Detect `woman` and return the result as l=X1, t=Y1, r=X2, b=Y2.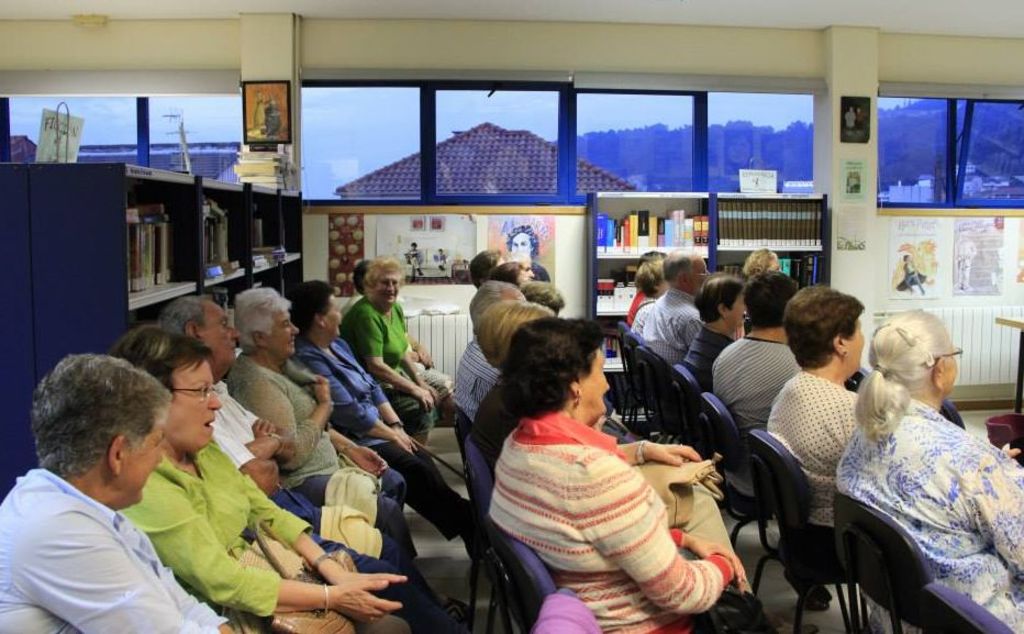
l=289, t=281, r=479, b=532.
